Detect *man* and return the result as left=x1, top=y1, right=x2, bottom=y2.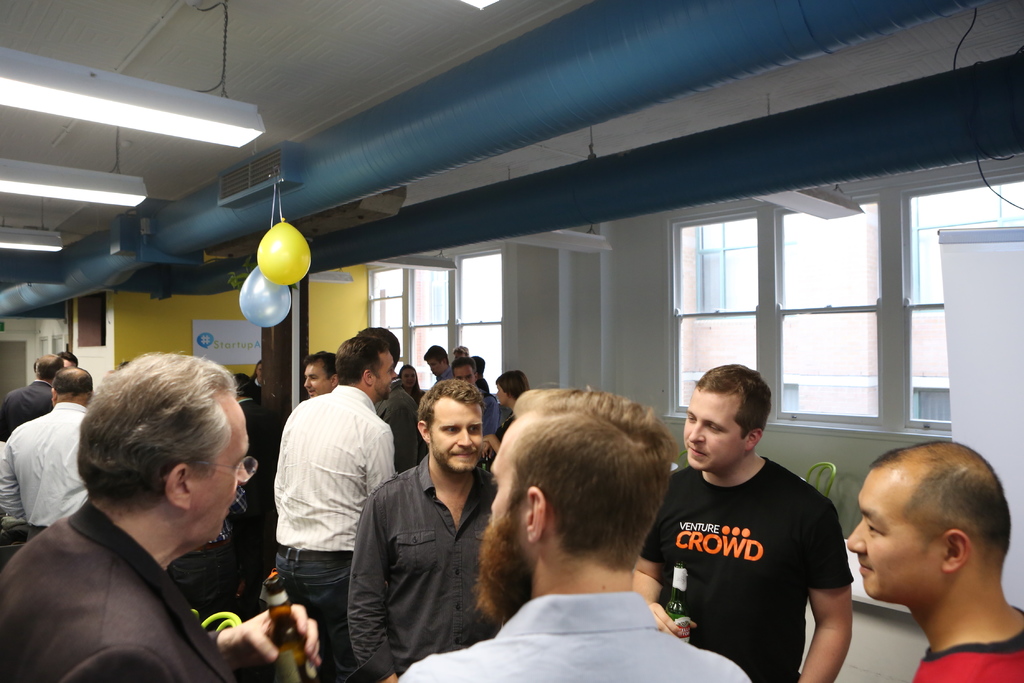
left=352, top=328, right=431, bottom=471.
